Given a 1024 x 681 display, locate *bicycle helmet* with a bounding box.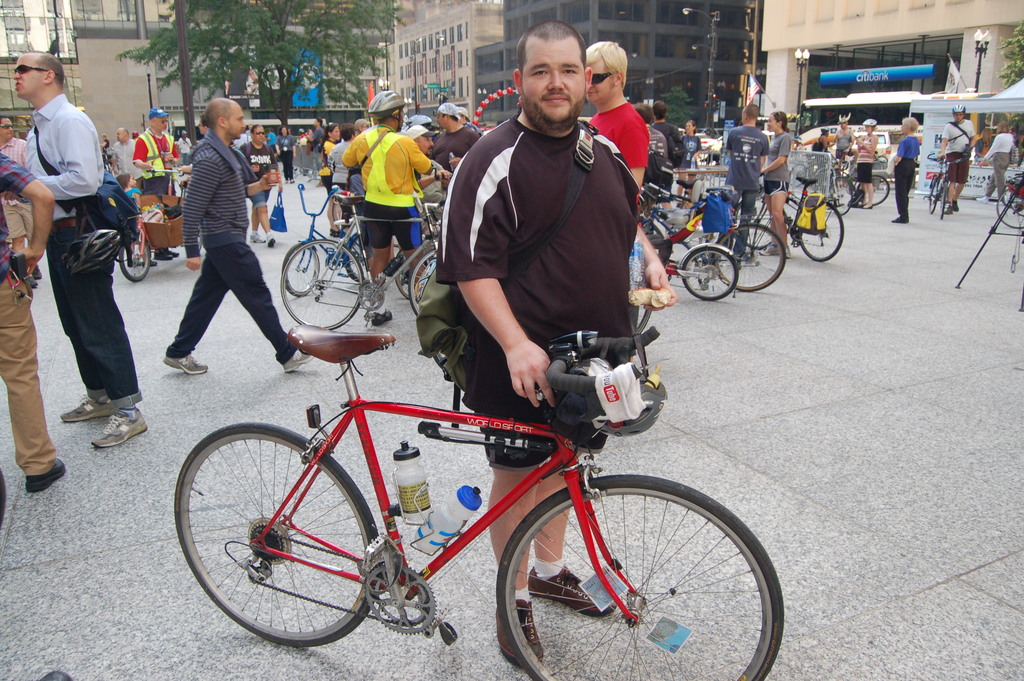
Located: [left=371, top=83, right=404, bottom=129].
